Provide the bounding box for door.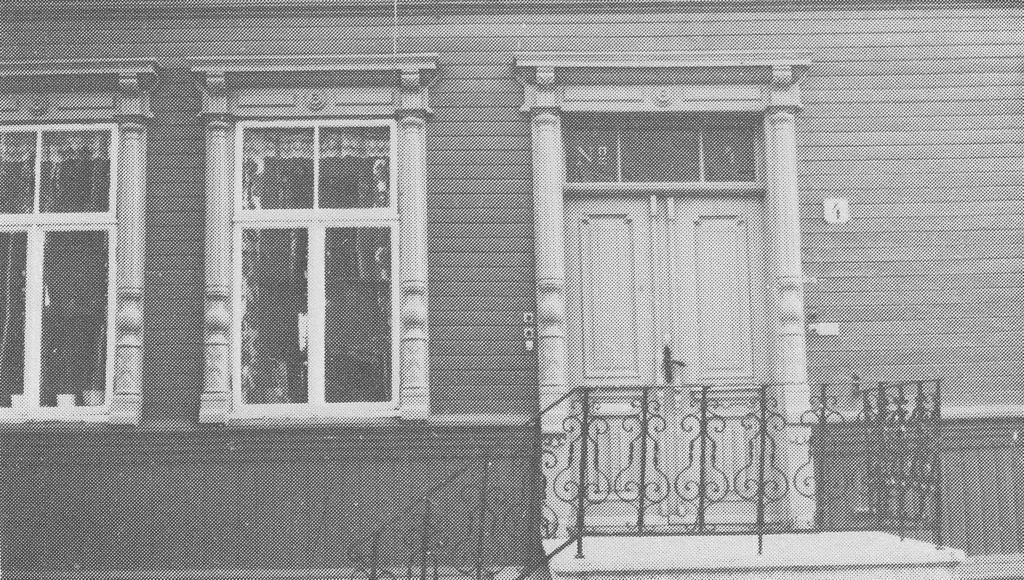
Rect(561, 184, 776, 529).
